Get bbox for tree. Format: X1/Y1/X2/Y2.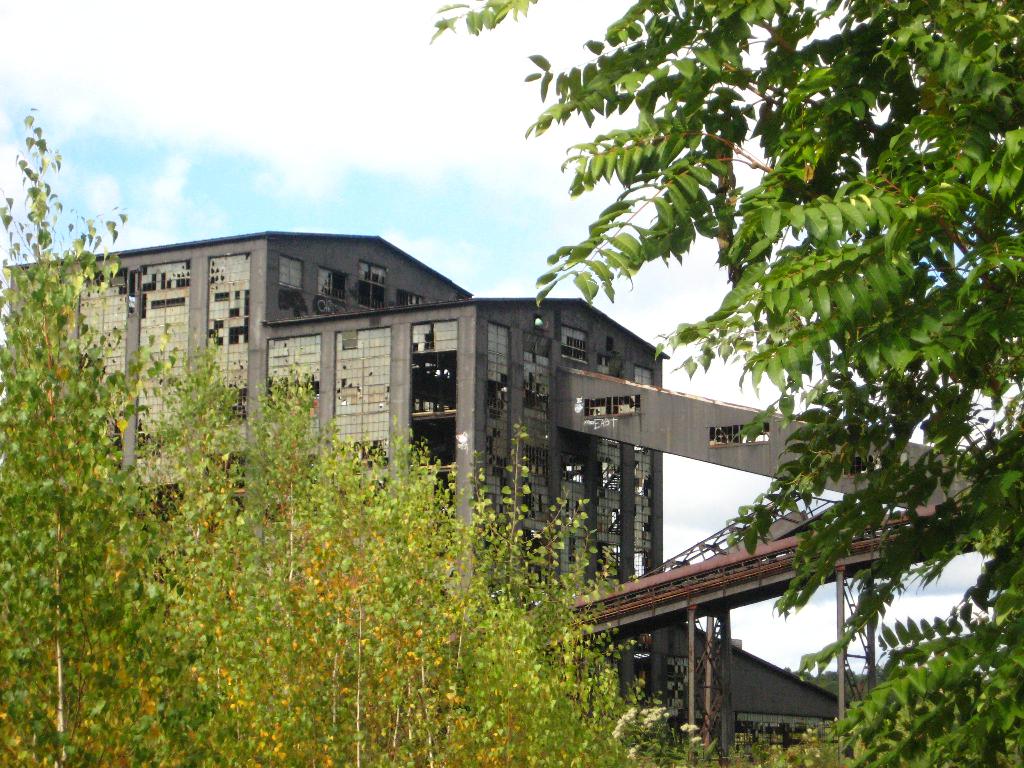
435/0/1023/767.
